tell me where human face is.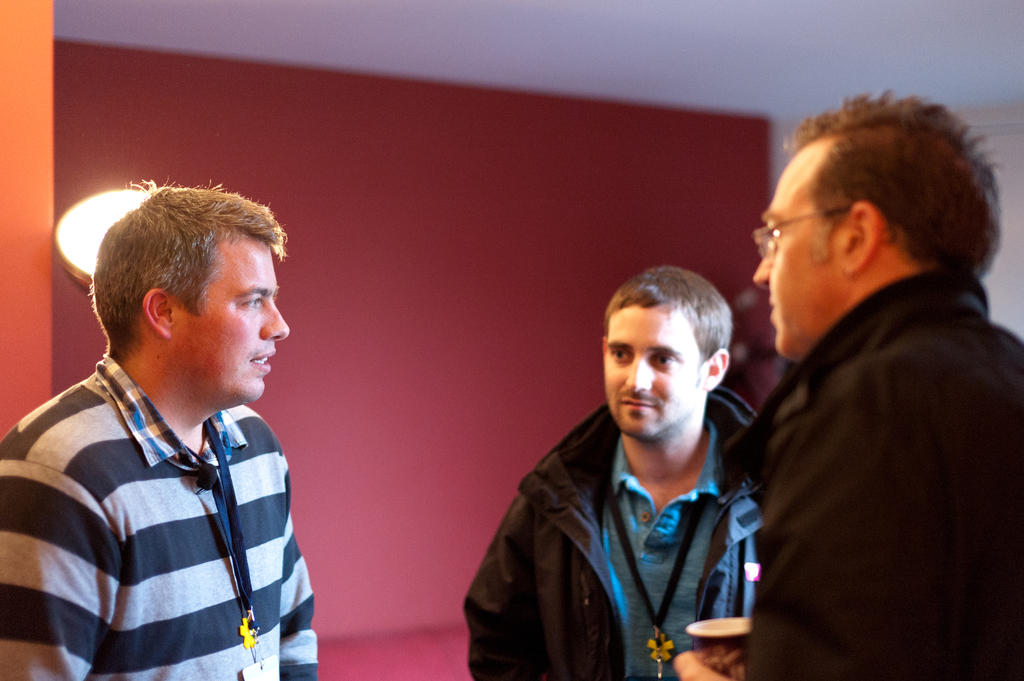
human face is at x1=170 y1=230 x2=287 y2=394.
